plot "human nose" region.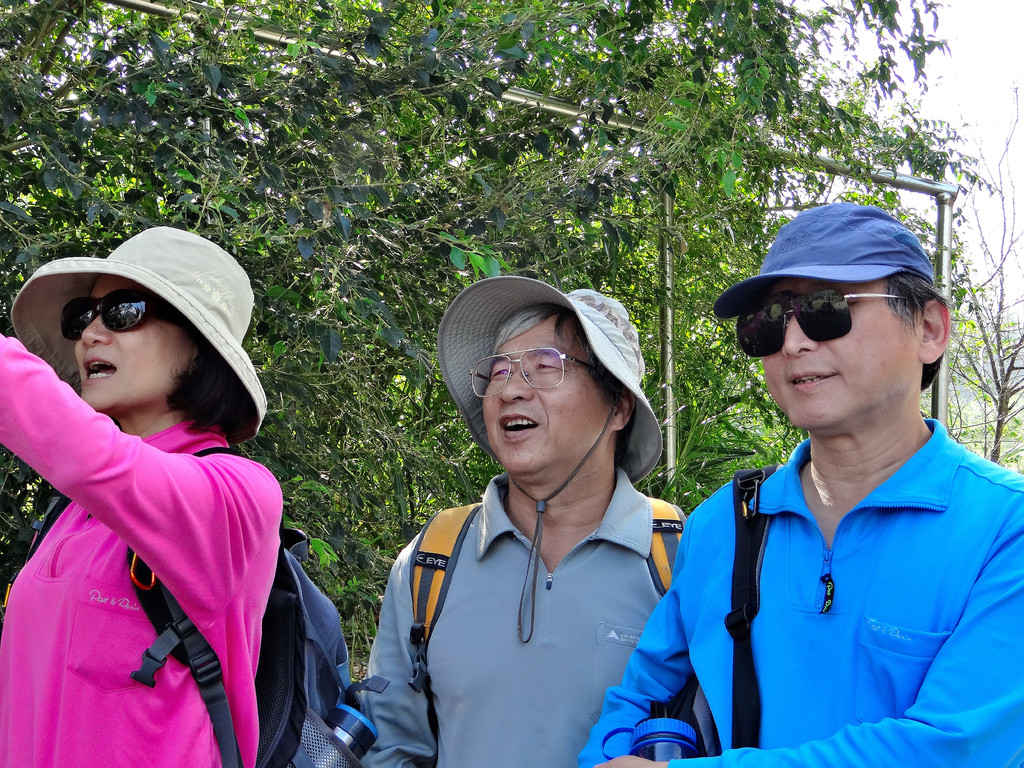
Plotted at BBox(81, 315, 112, 347).
